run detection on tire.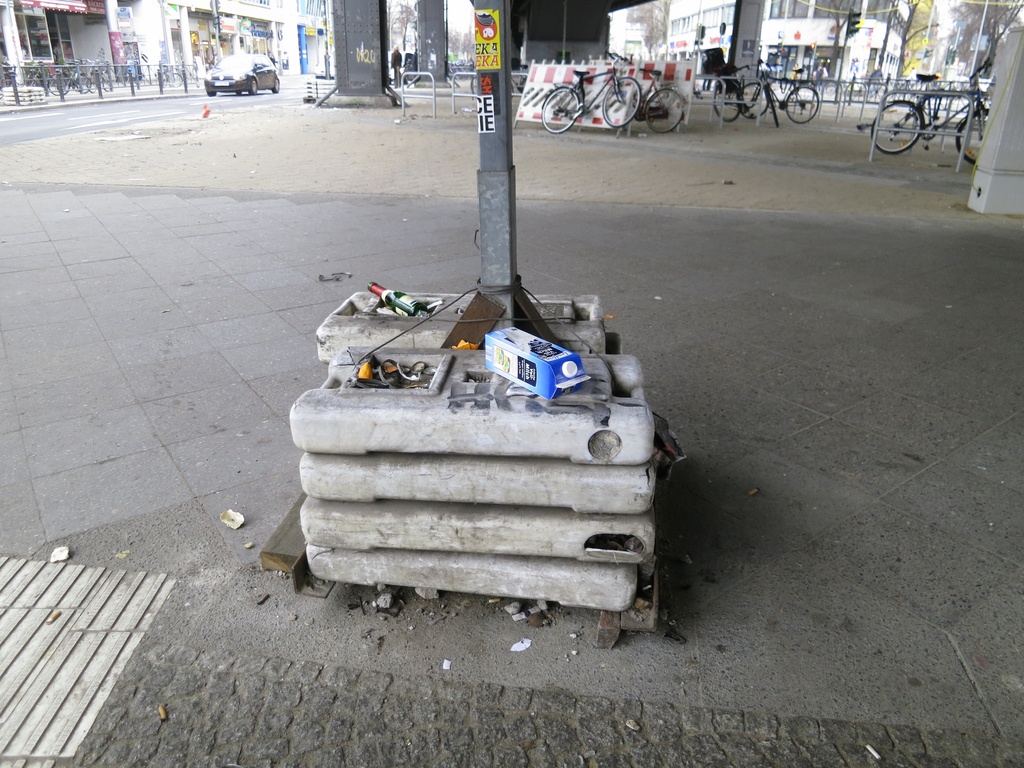
Result: (246, 74, 255, 93).
